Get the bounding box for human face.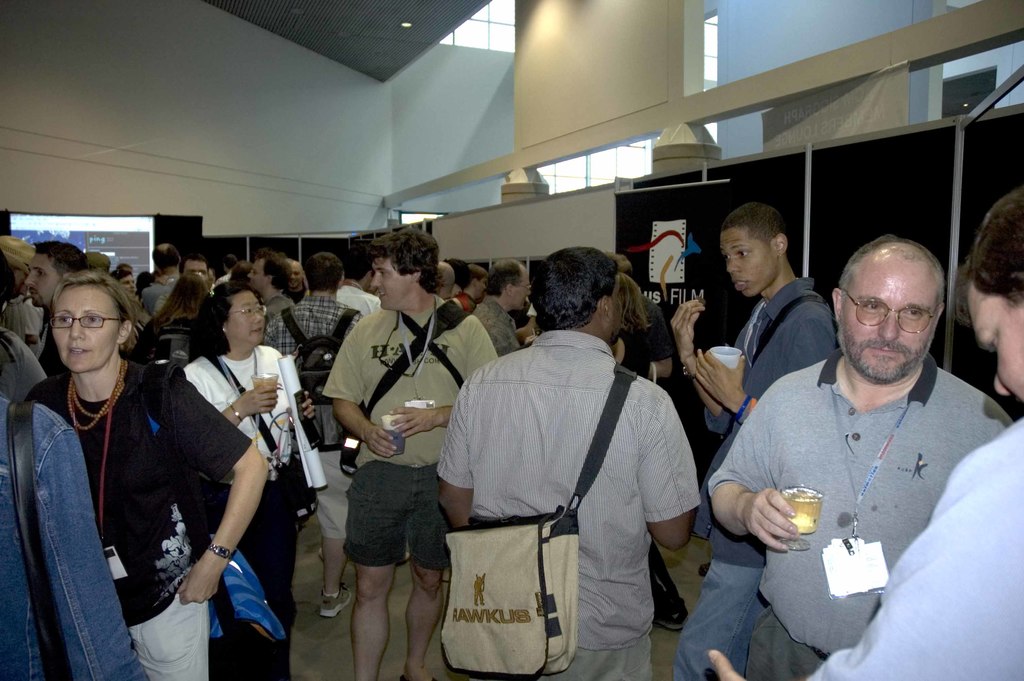
612/274/623/345.
